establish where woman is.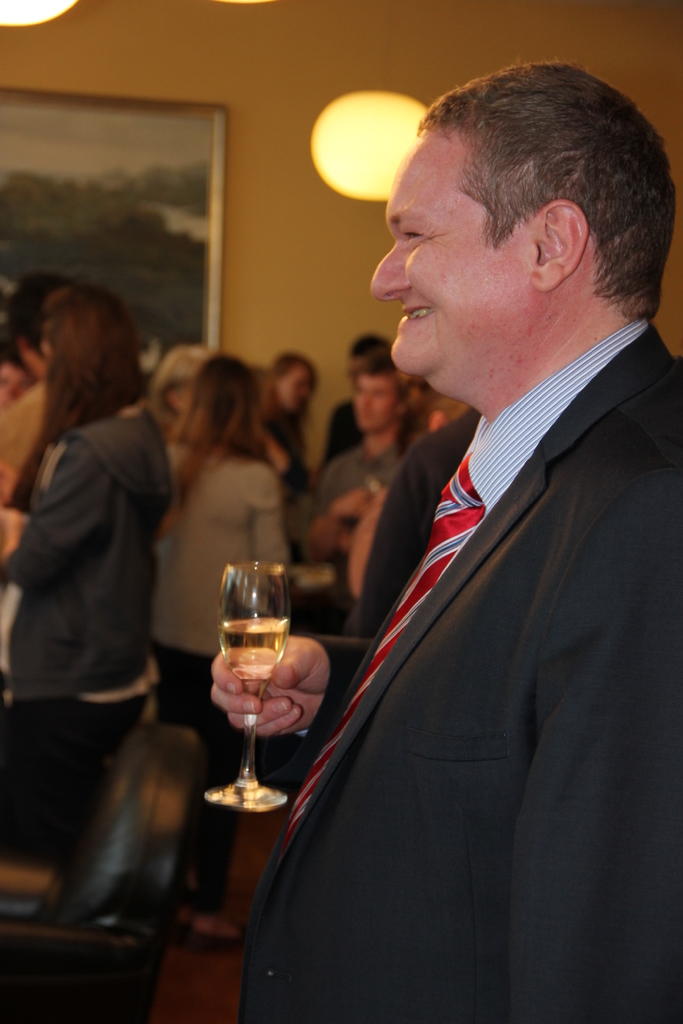
Established at (left=153, top=340, right=286, bottom=475).
